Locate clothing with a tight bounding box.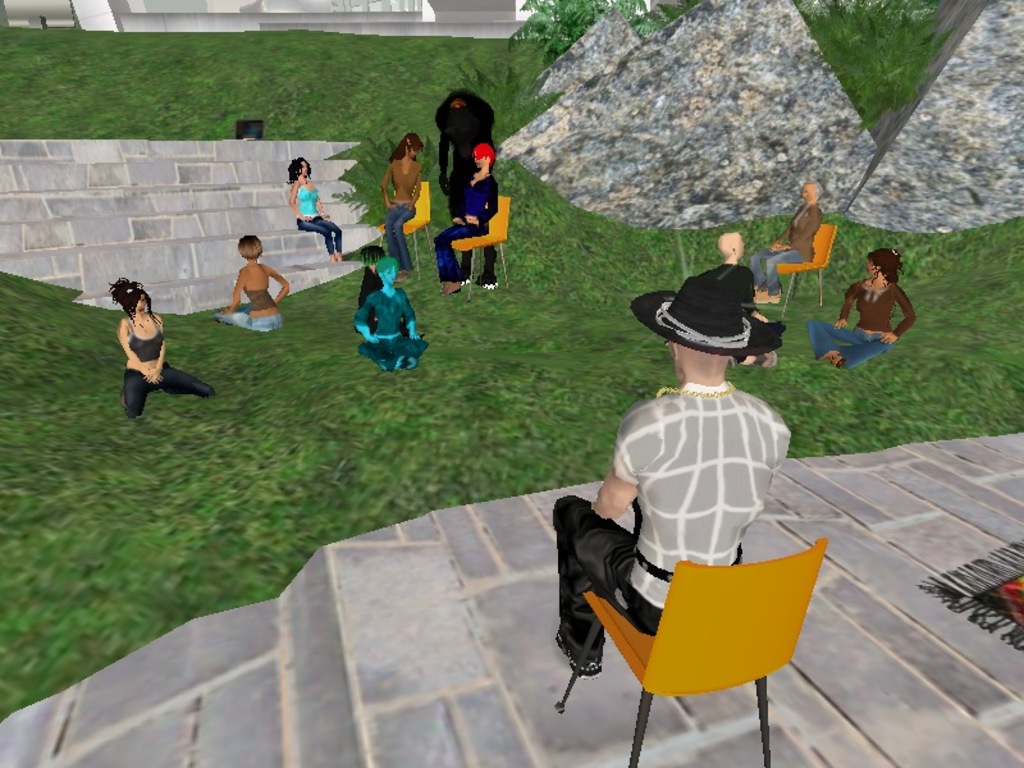
Rect(552, 381, 790, 668).
